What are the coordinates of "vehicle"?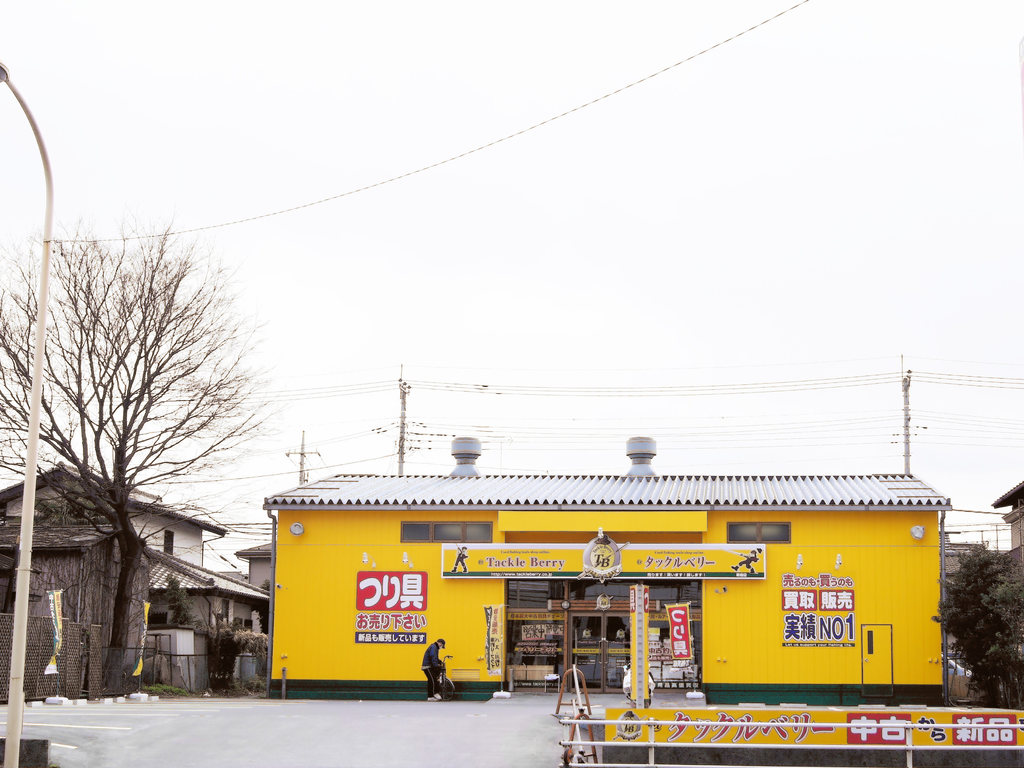
934,651,1010,700.
